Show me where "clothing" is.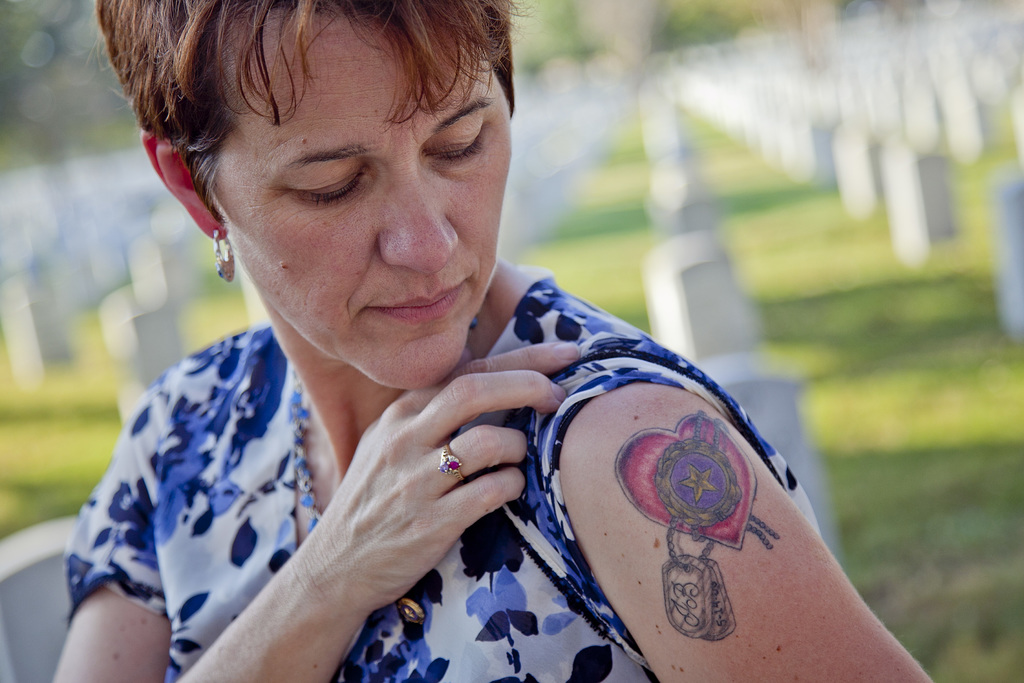
"clothing" is at Rect(76, 230, 913, 668).
